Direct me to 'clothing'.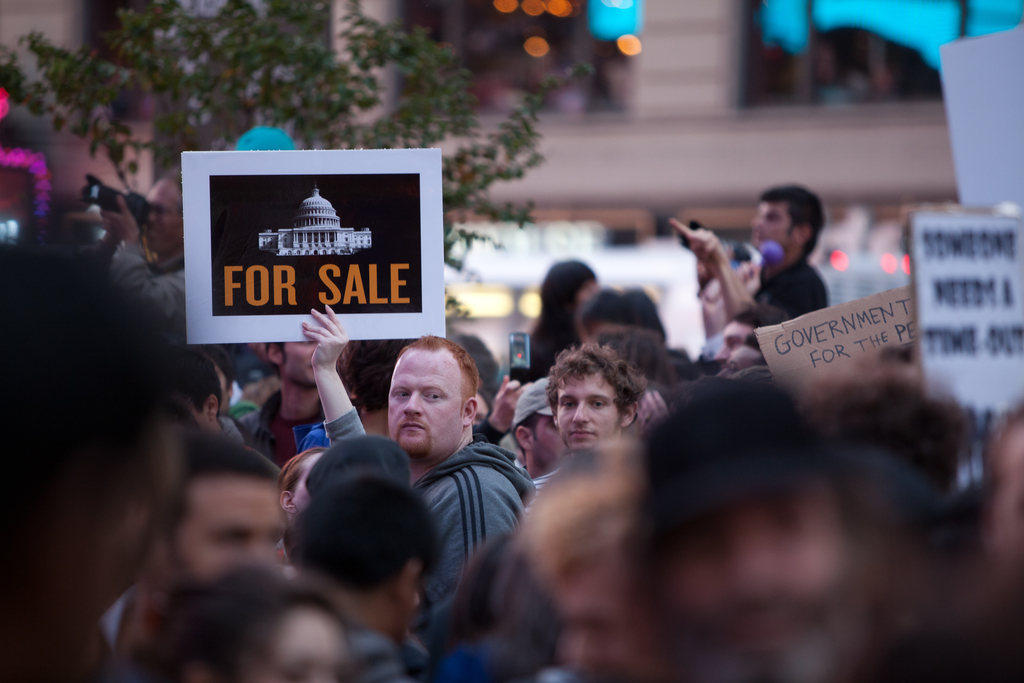
Direction: (319,407,374,443).
